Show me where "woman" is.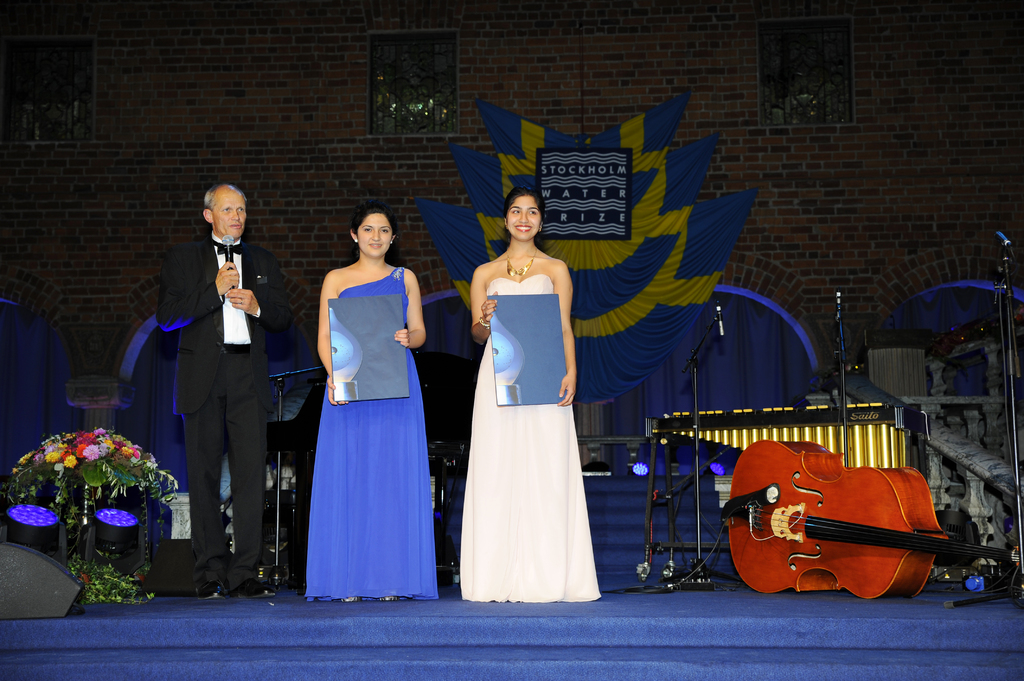
"woman" is at x1=310, y1=203, x2=441, y2=604.
